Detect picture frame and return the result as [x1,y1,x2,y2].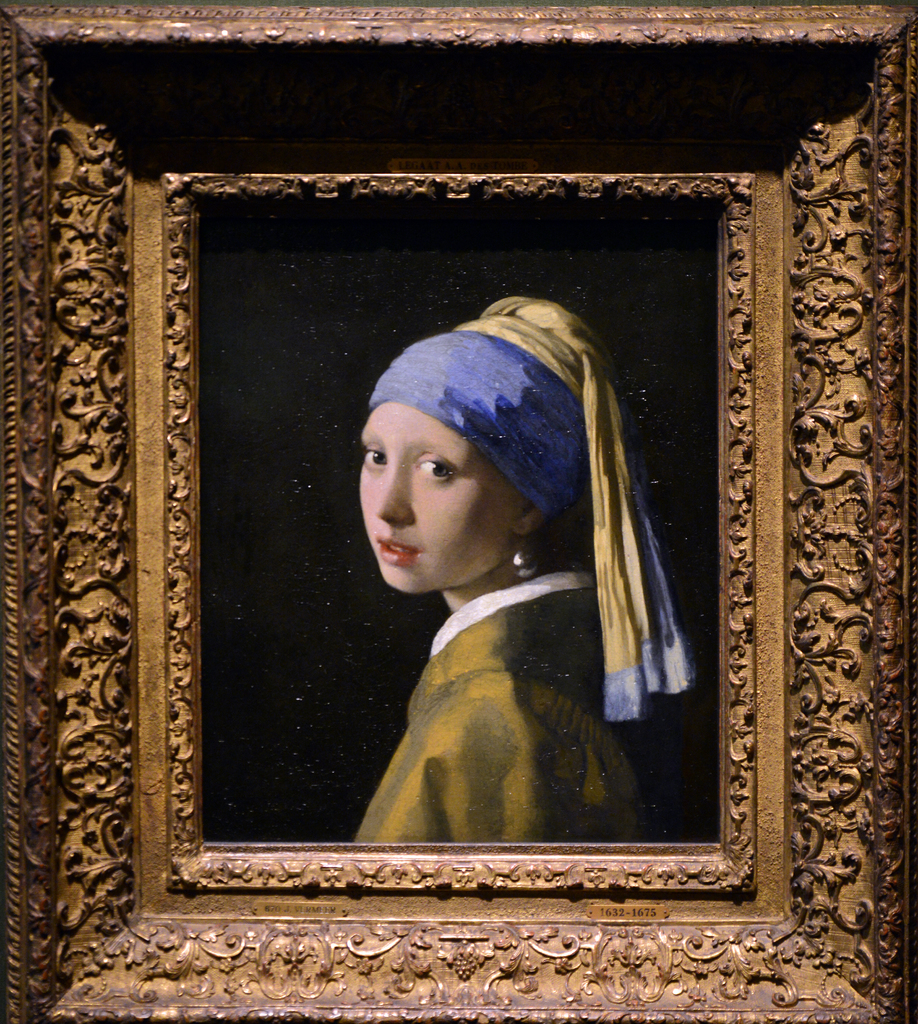
[2,64,888,1023].
